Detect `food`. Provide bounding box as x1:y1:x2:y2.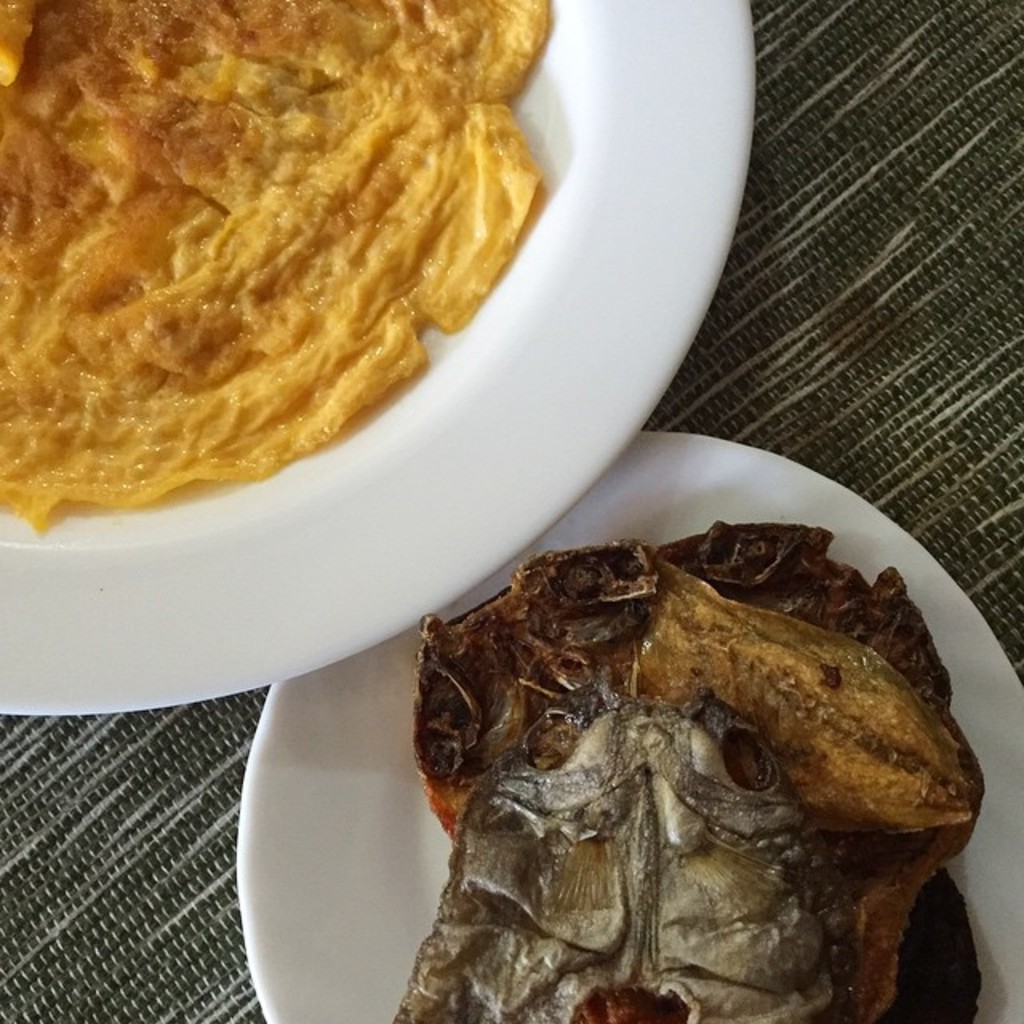
386:526:968:982.
